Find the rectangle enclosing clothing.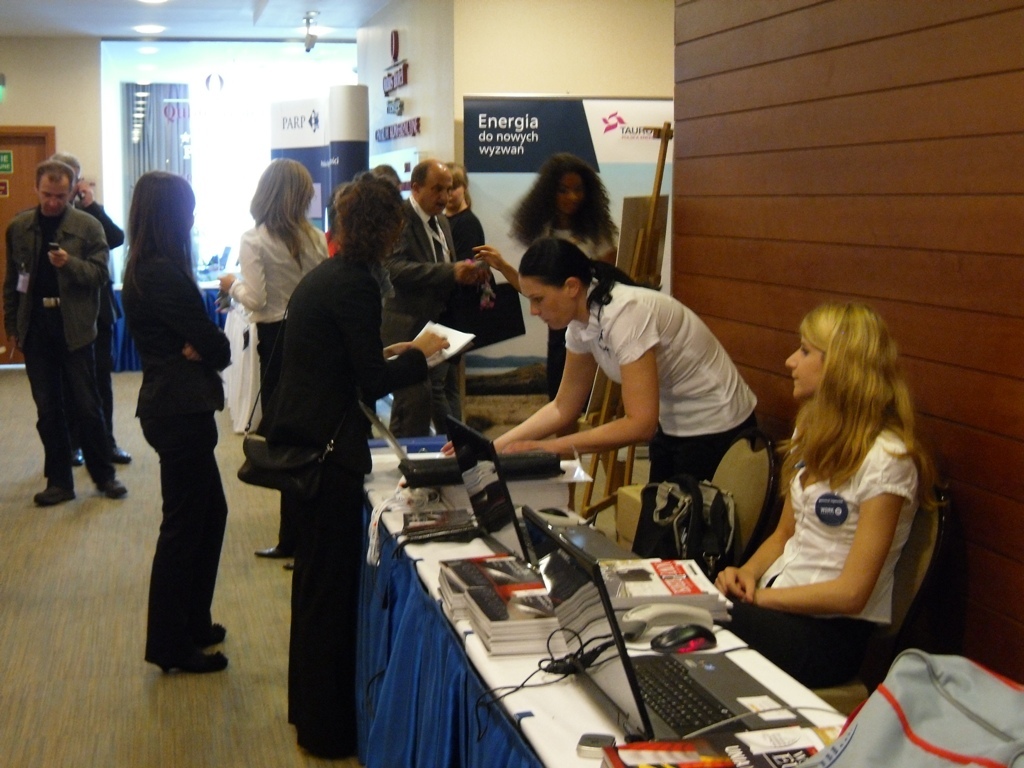
<box>119,239,234,664</box>.
